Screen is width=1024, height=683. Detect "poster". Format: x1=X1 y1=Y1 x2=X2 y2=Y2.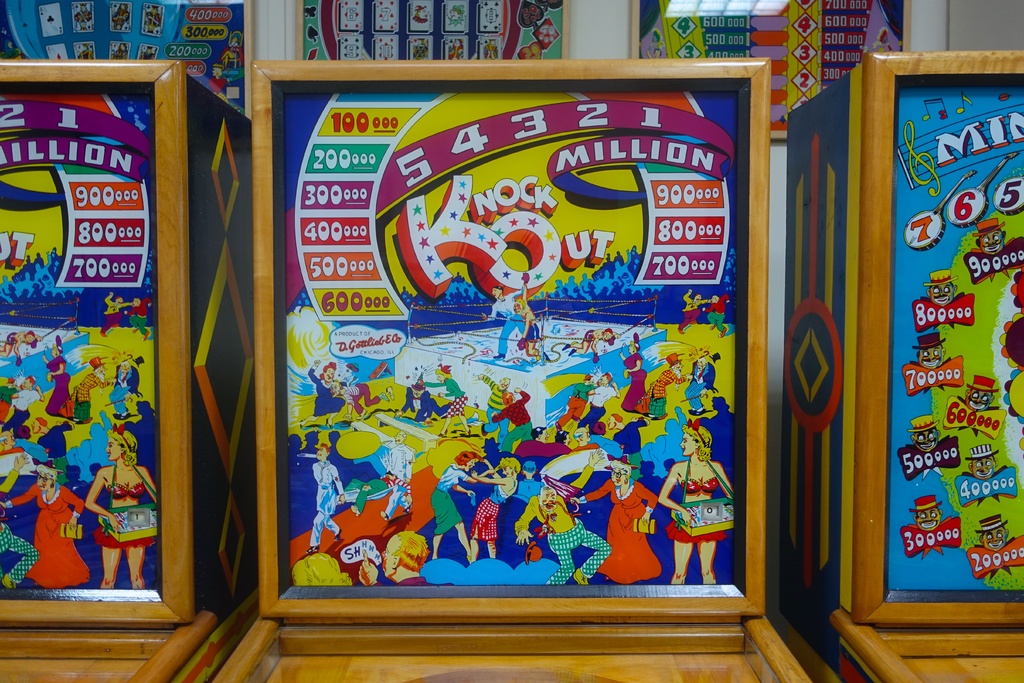
x1=0 y1=79 x2=164 y2=599.
